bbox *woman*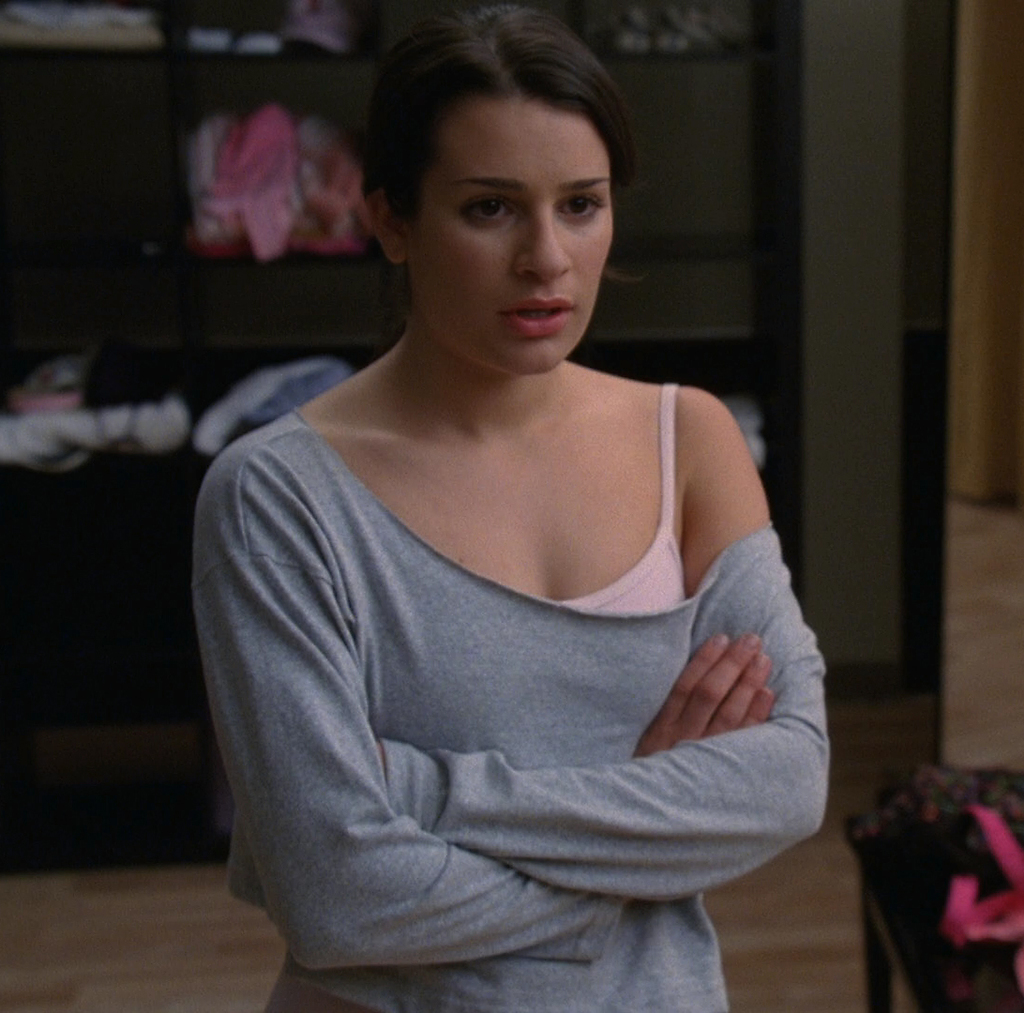
box(189, 2, 834, 1012)
